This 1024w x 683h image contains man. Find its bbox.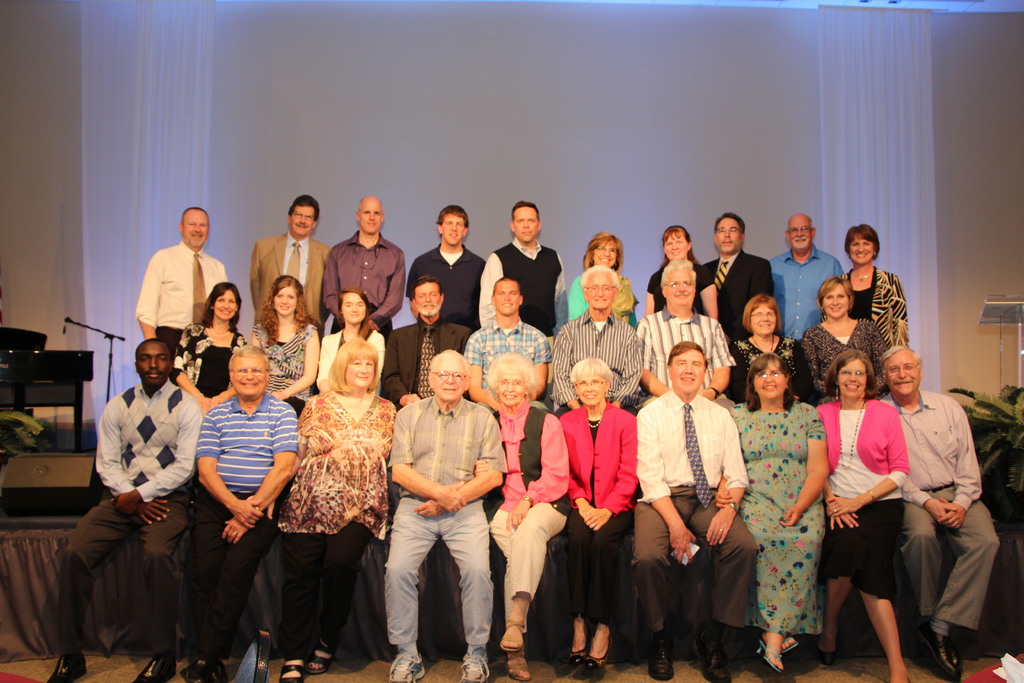
bbox=[552, 265, 646, 418].
